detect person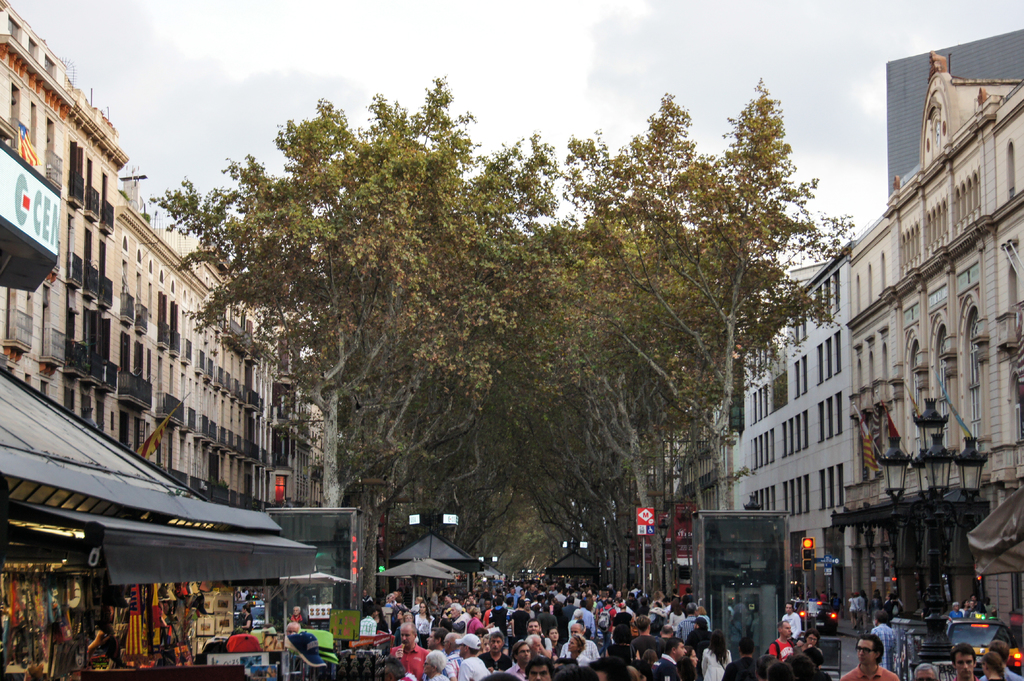
562/597/578/630
